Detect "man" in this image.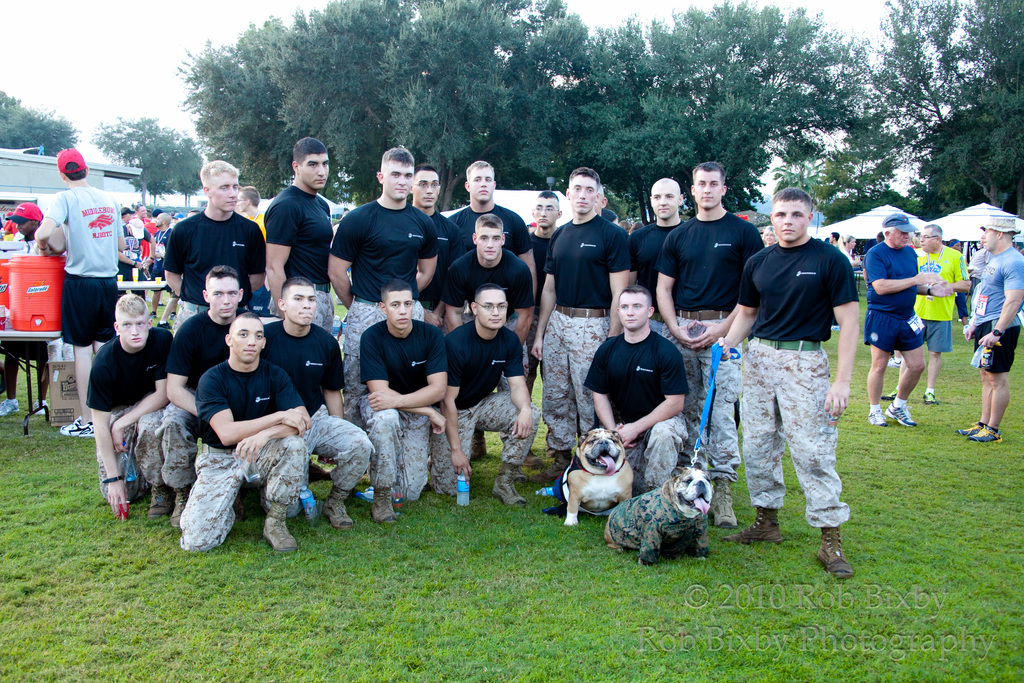
Detection: l=360, t=282, r=446, b=529.
